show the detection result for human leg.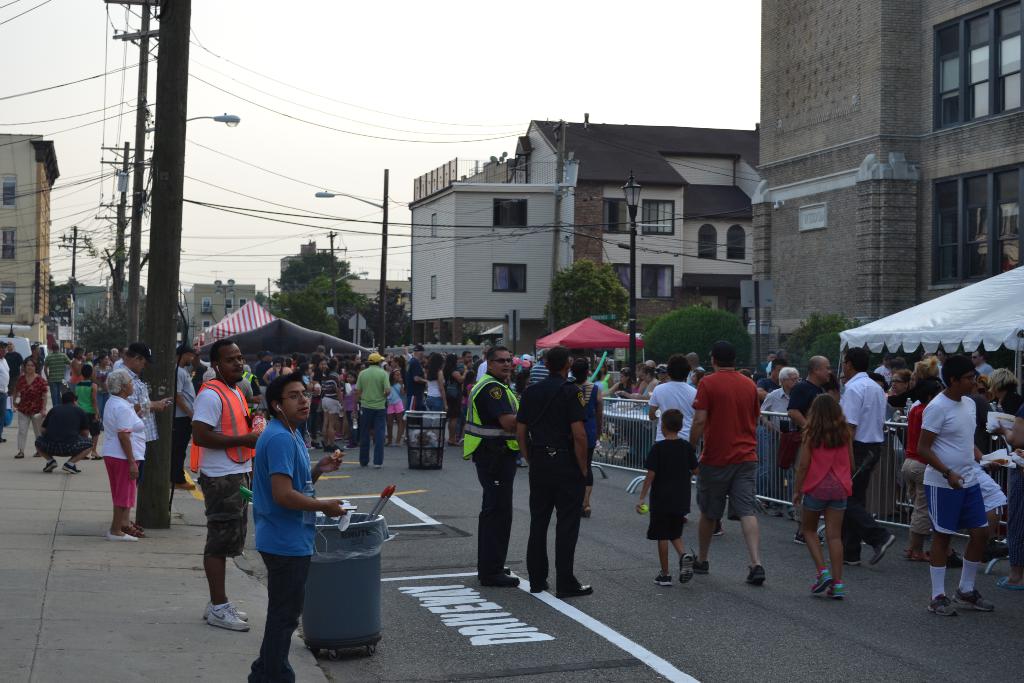
{"x1": 557, "y1": 504, "x2": 593, "y2": 596}.
